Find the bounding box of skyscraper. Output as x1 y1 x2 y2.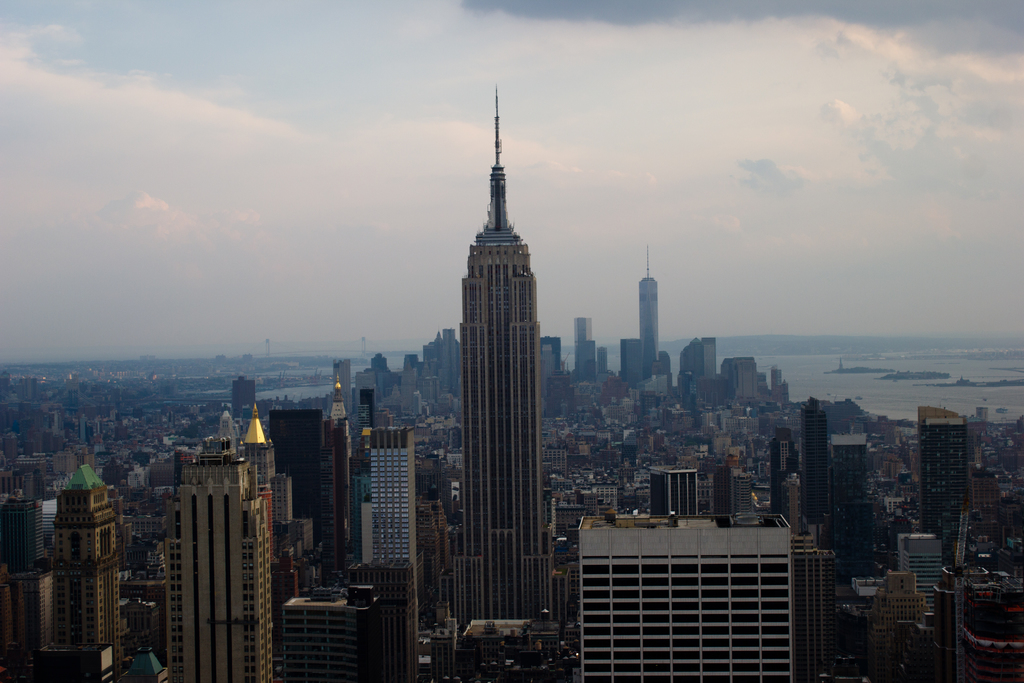
369 423 415 566.
